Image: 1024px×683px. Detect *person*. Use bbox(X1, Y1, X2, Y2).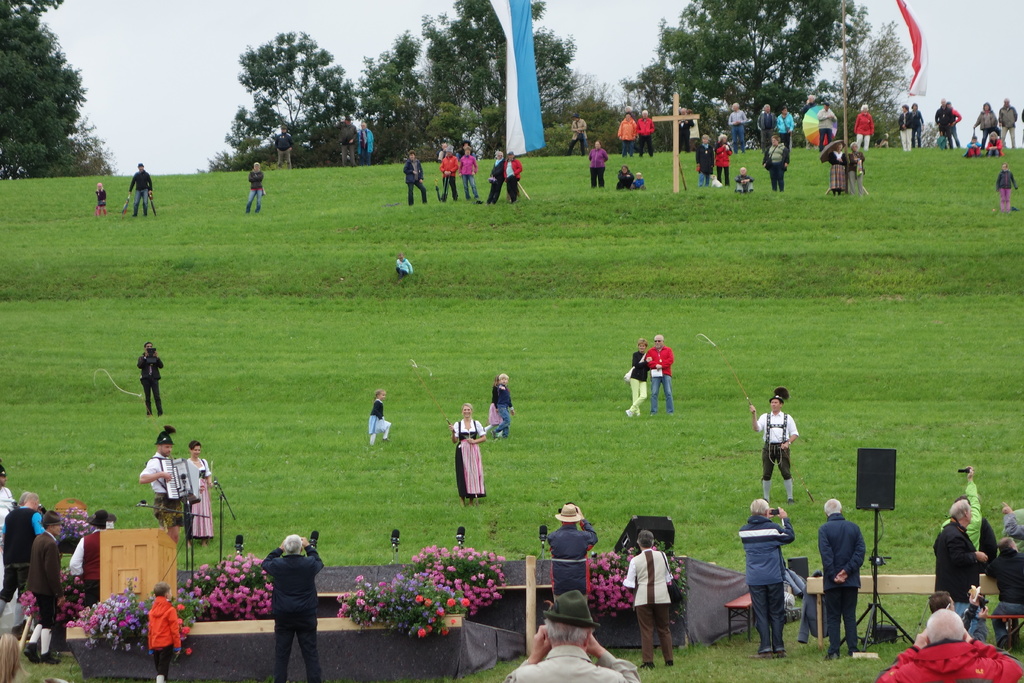
bbox(998, 162, 1020, 220).
